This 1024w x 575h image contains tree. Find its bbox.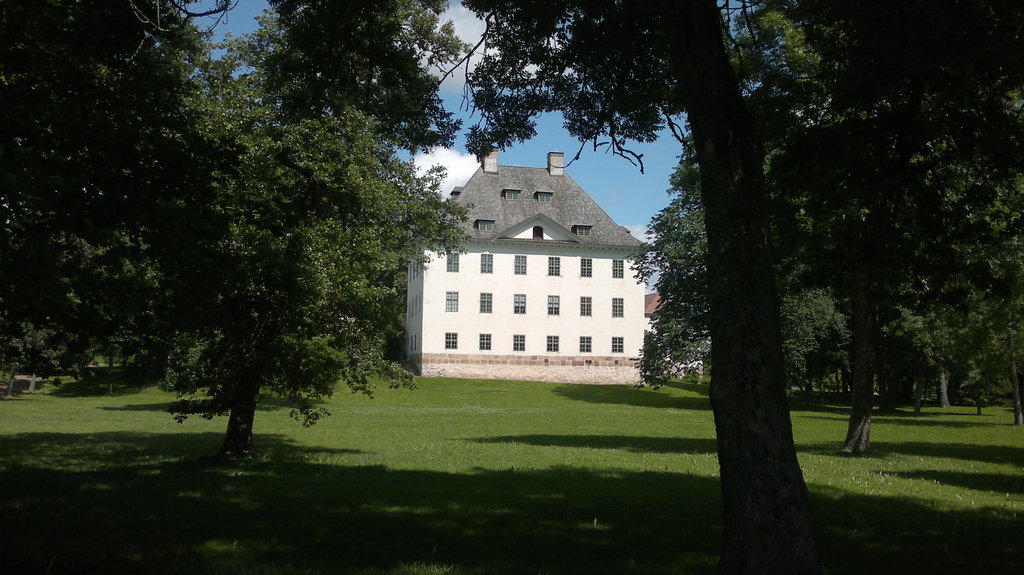
crop(0, 0, 216, 389).
